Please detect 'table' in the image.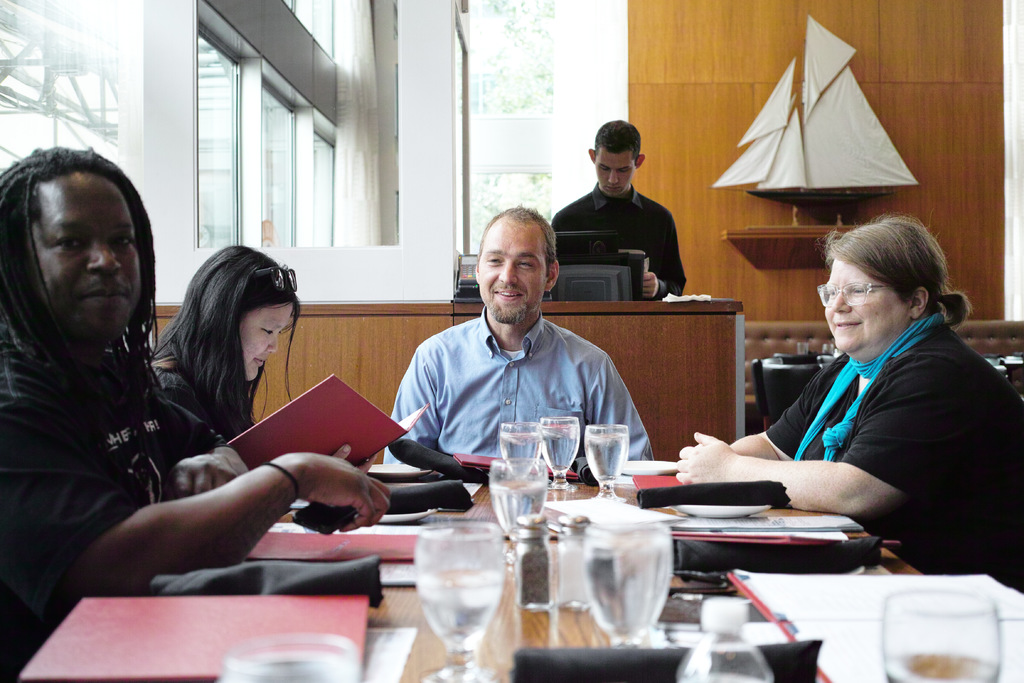
locate(147, 299, 746, 461).
